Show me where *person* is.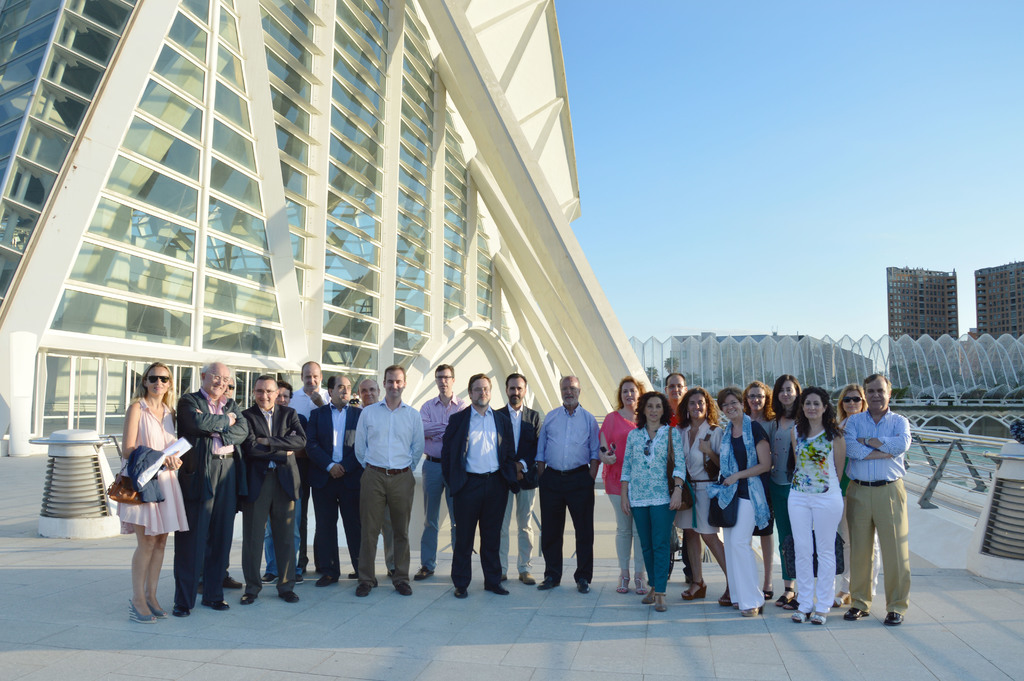
*person* is at (x1=835, y1=384, x2=872, y2=479).
